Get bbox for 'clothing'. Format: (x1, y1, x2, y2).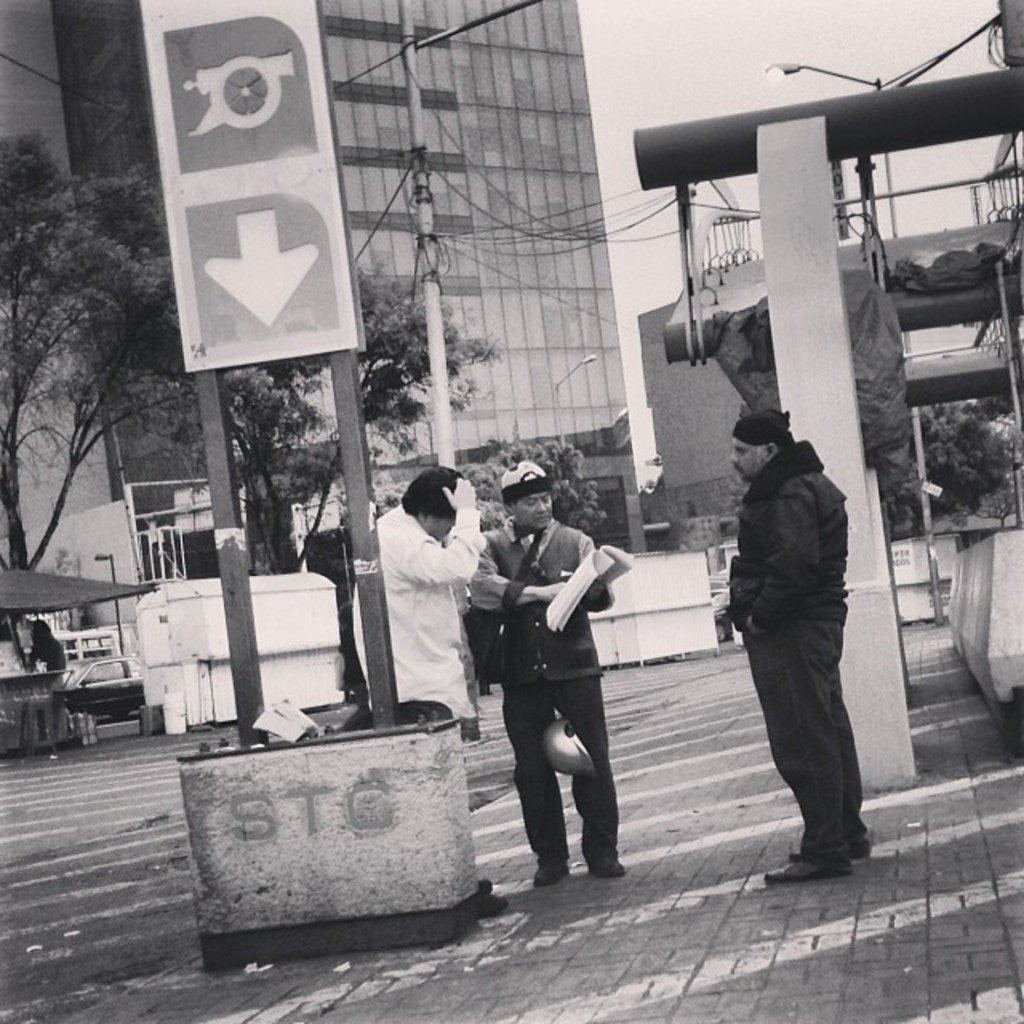
(483, 474, 645, 880).
